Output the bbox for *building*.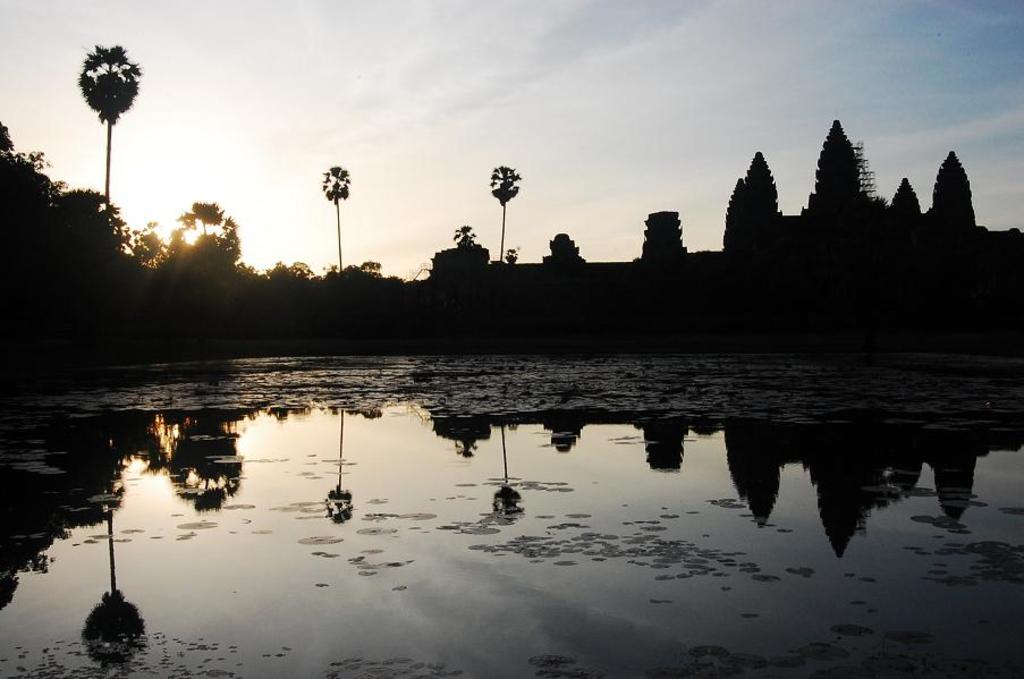
rect(638, 204, 687, 288).
